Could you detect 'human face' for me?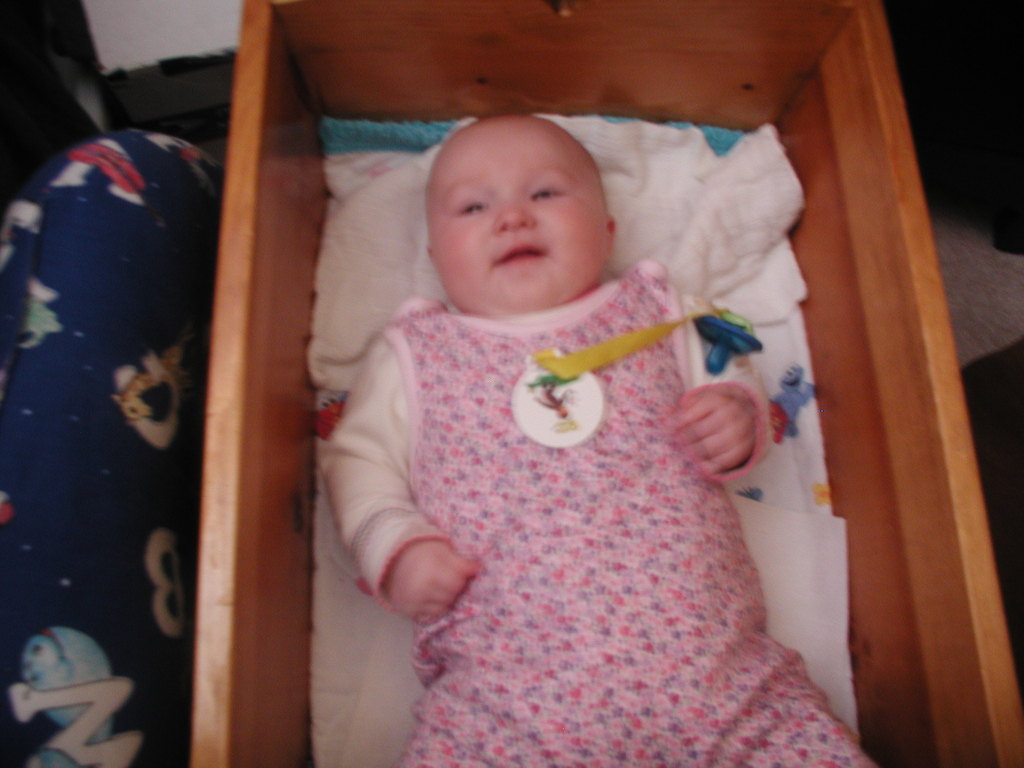
Detection result: {"x1": 420, "y1": 122, "x2": 612, "y2": 314}.
